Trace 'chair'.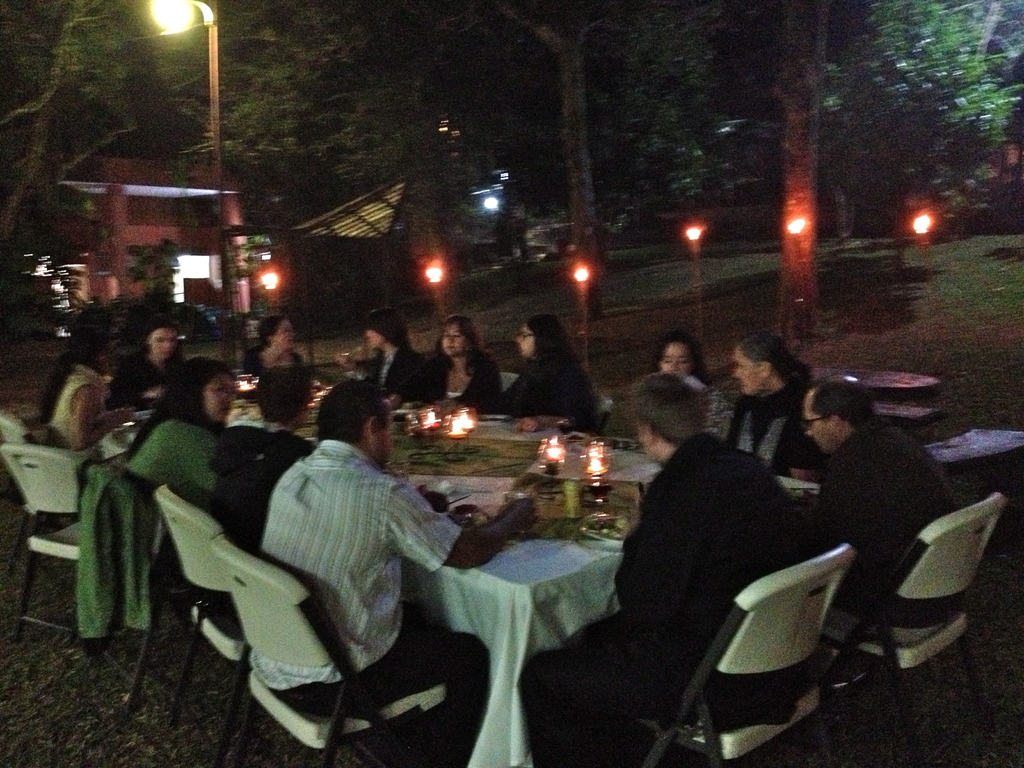
Traced to bbox=[819, 490, 1008, 767].
